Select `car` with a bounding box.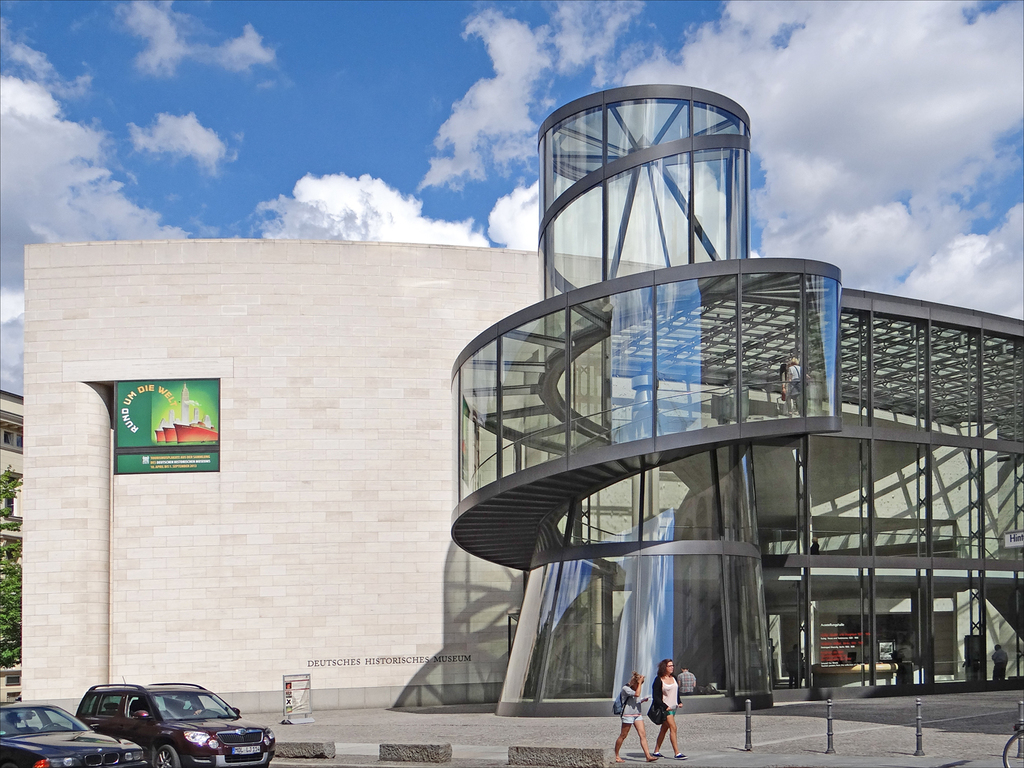
[left=0, top=704, right=146, bottom=767].
